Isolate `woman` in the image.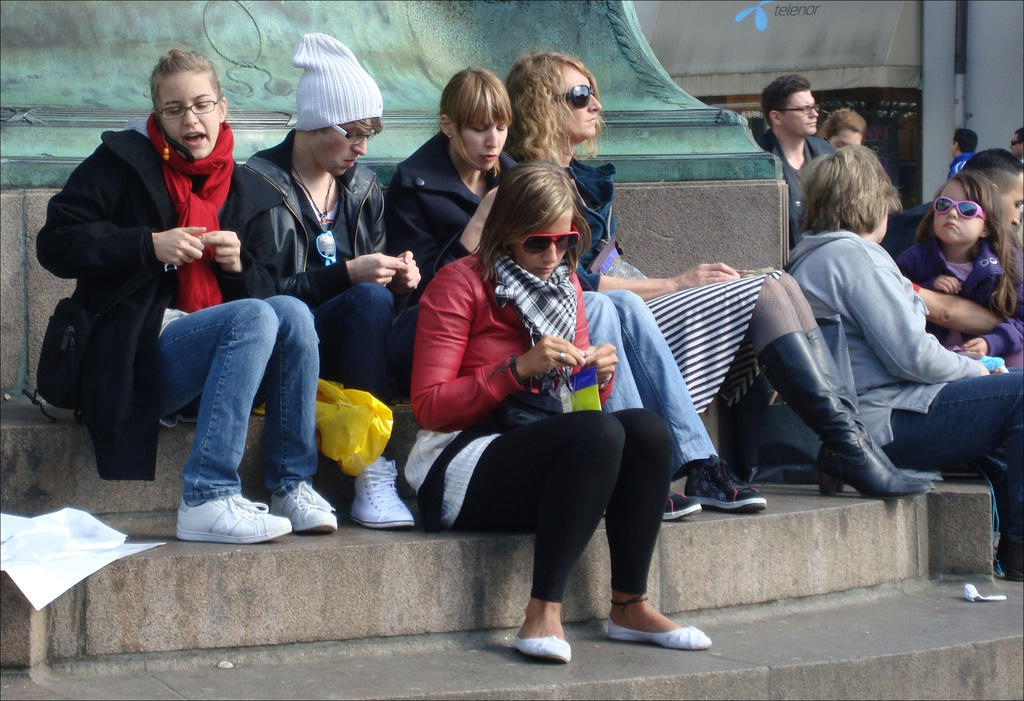
Isolated region: left=379, top=63, right=771, bottom=522.
